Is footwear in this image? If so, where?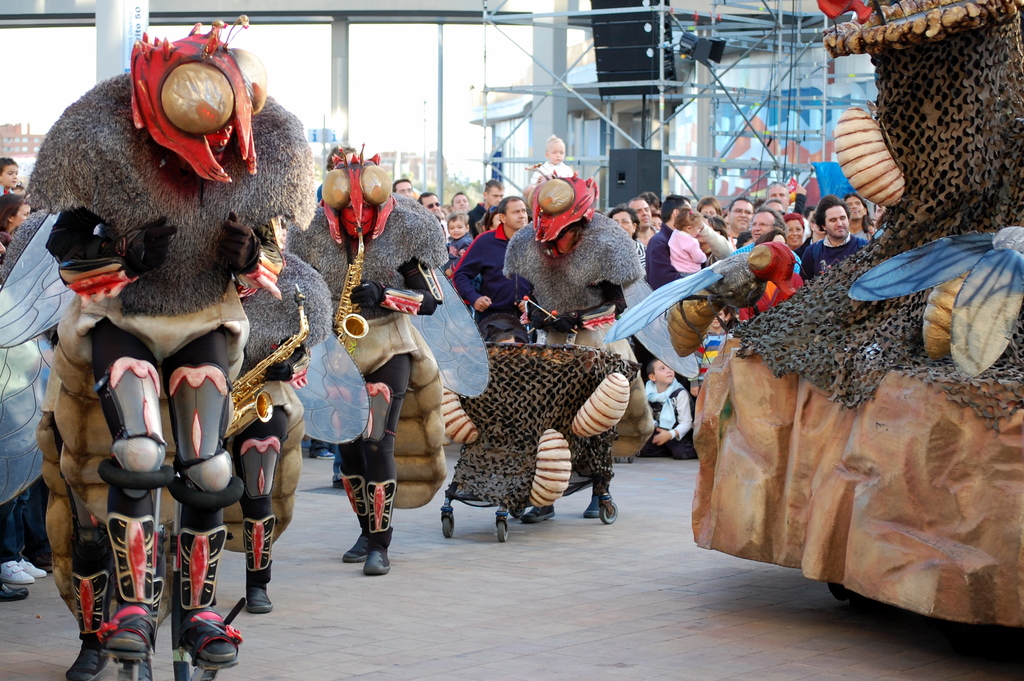
Yes, at detection(518, 505, 558, 516).
